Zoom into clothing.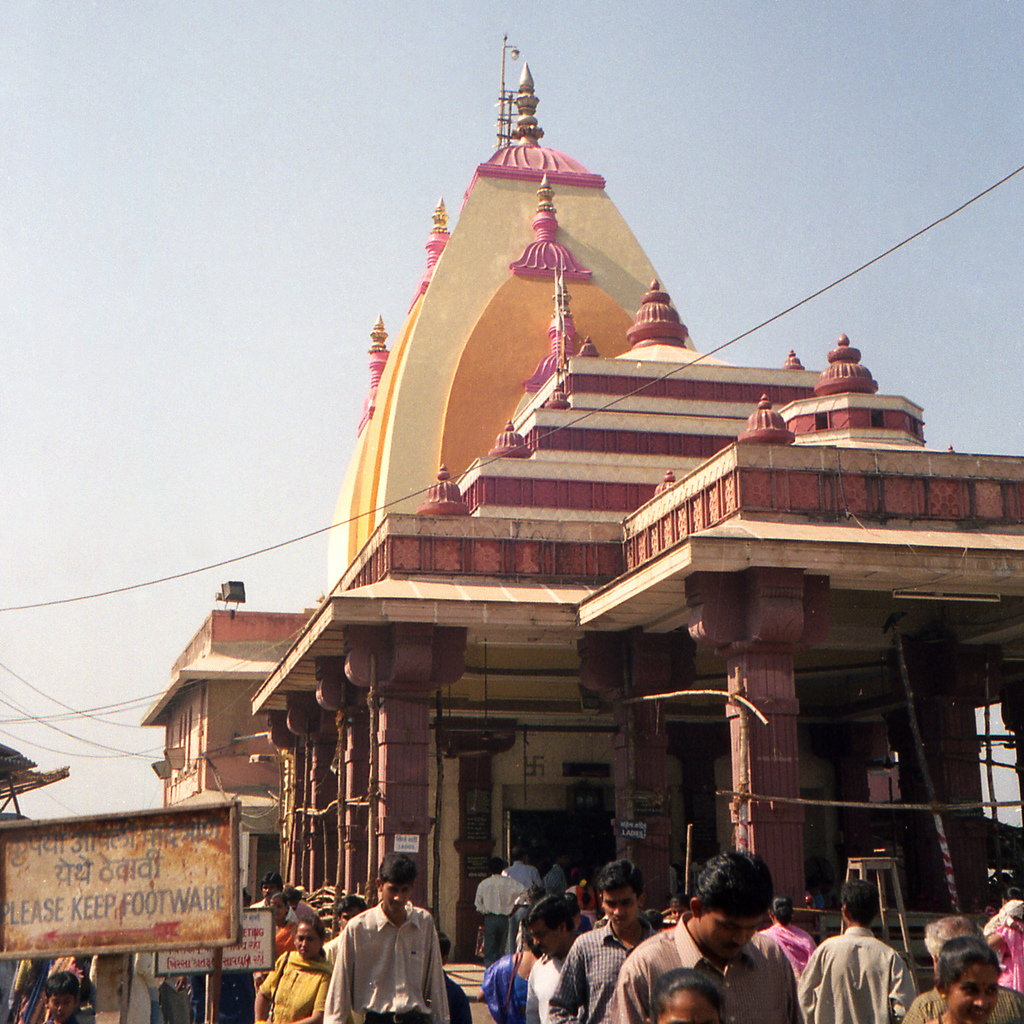
Zoom target: bbox=[293, 899, 314, 917].
